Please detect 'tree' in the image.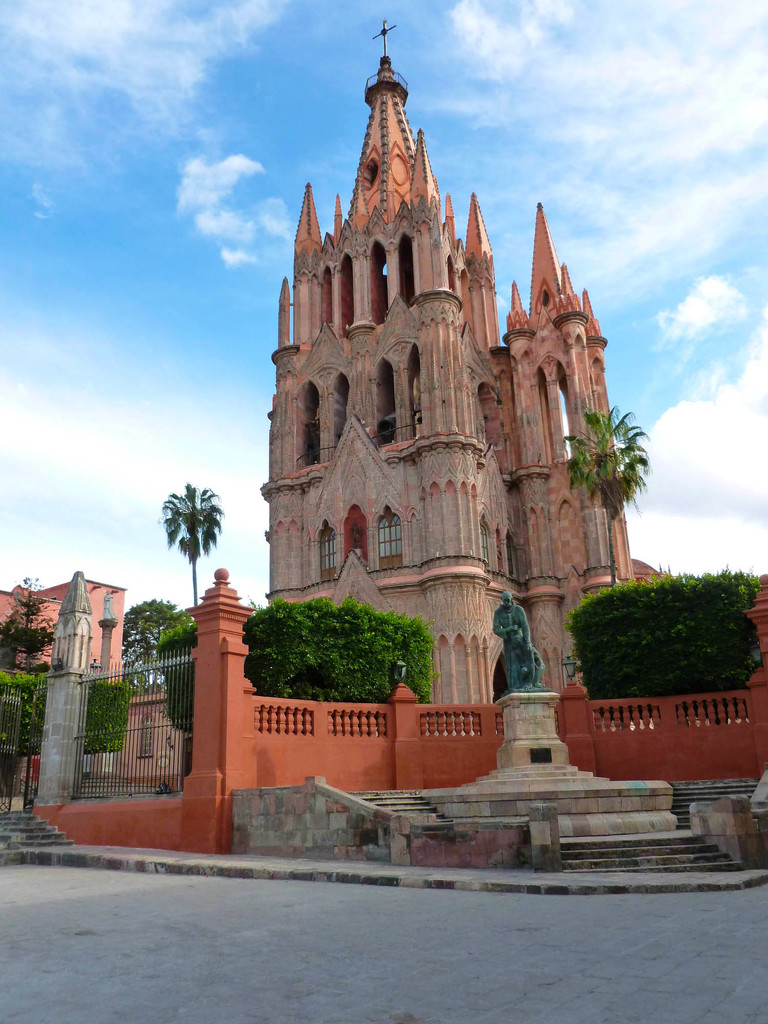
detection(157, 482, 220, 606).
